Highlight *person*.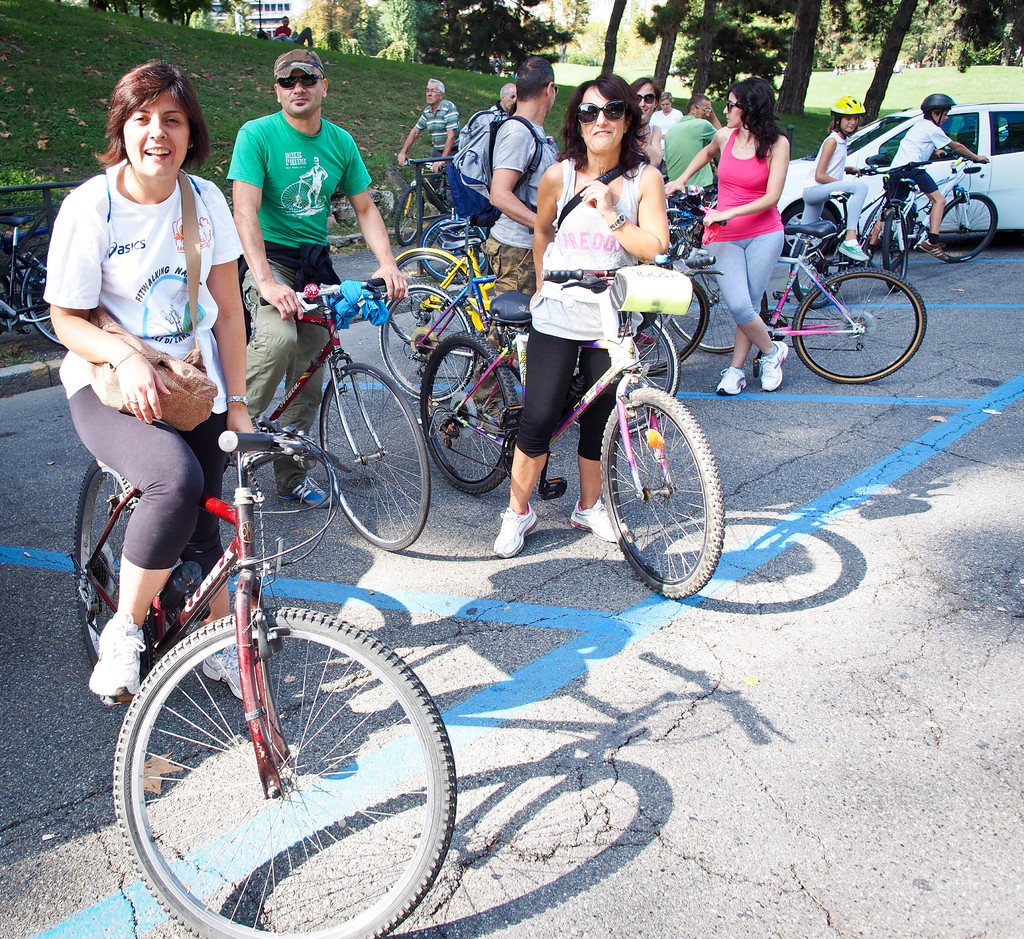
Highlighted region: box=[799, 88, 872, 268].
